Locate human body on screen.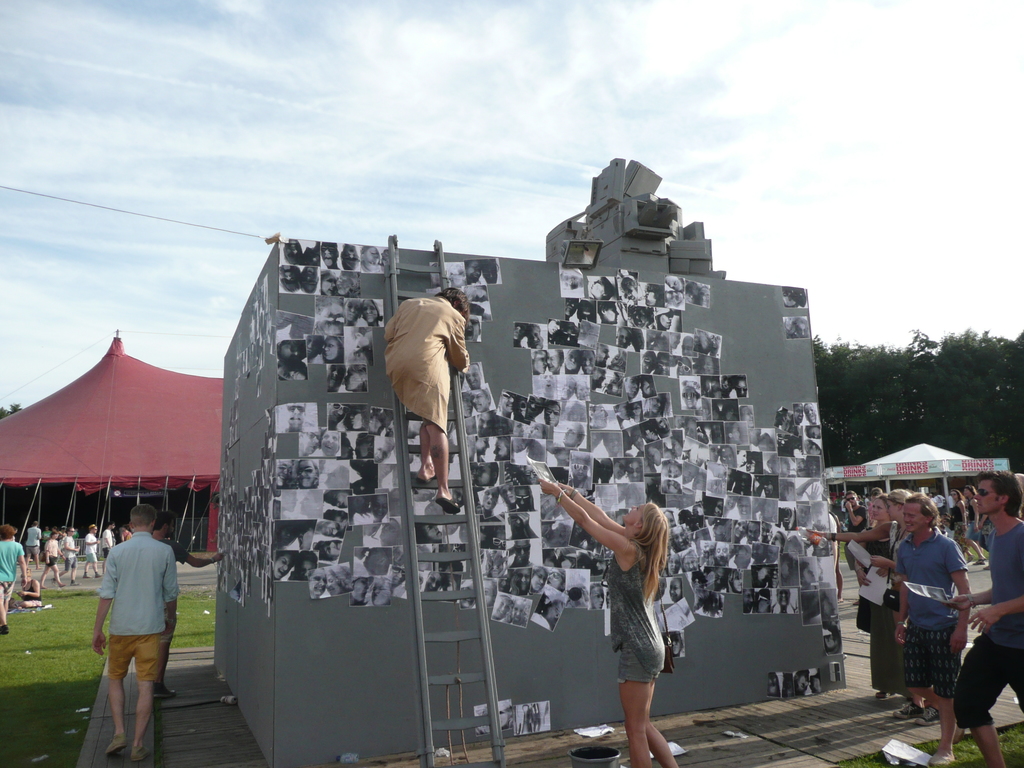
On screen at Rect(18, 575, 46, 612).
